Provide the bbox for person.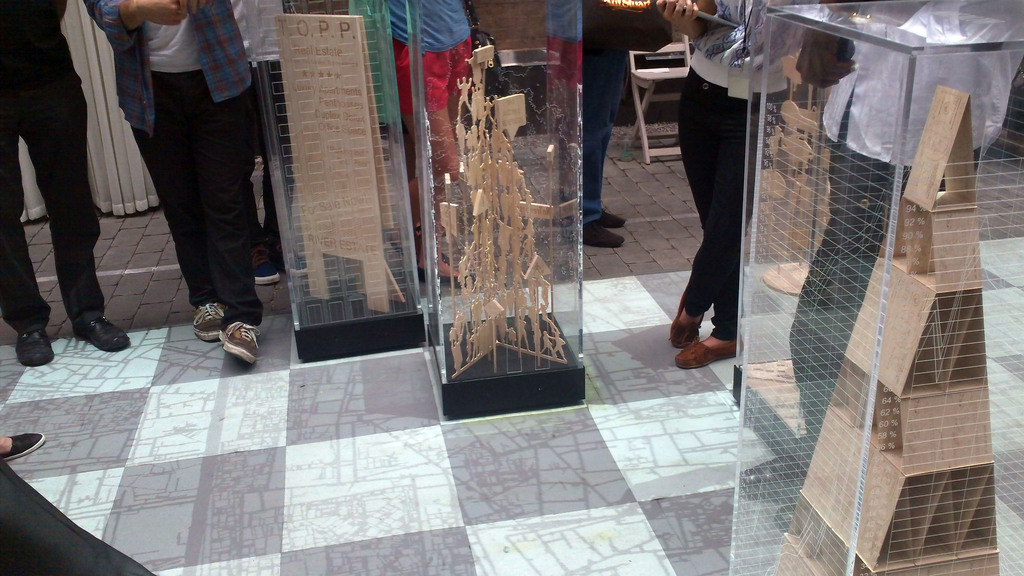
l=385, t=0, r=484, b=286.
